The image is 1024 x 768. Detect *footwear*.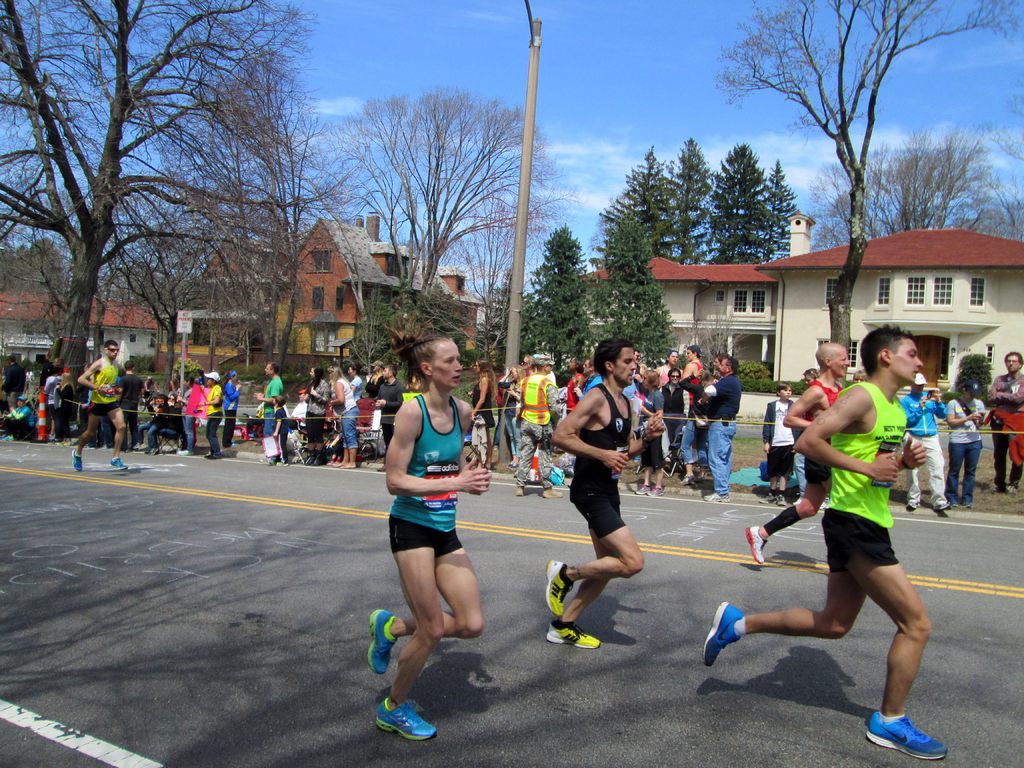
Detection: [left=144, top=449, right=157, bottom=458].
